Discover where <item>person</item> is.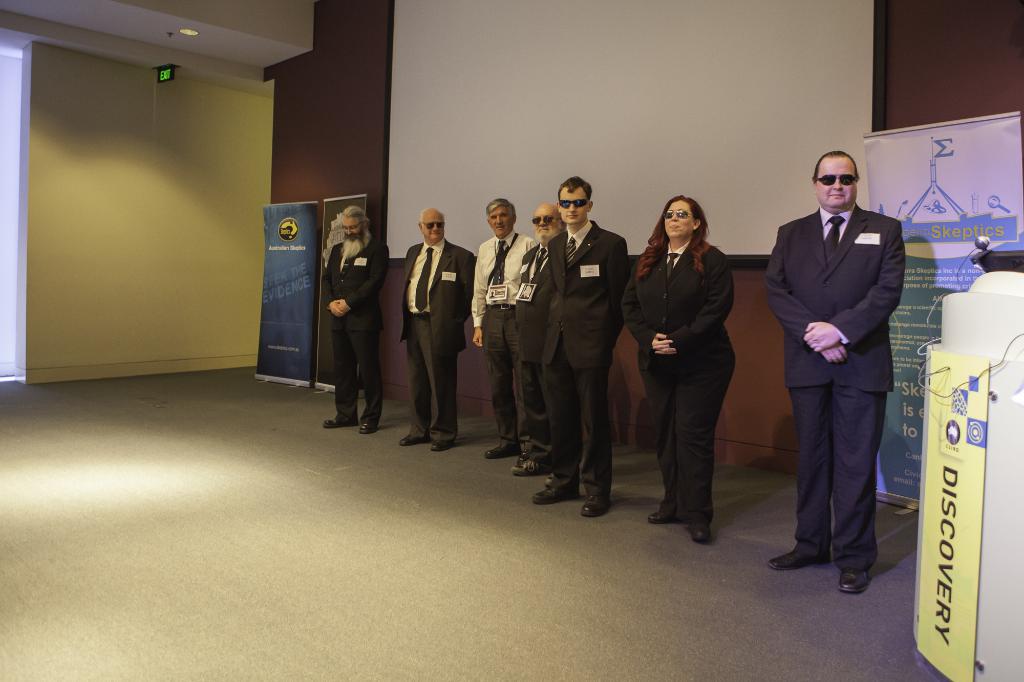
Discovered at 404:197:480:457.
